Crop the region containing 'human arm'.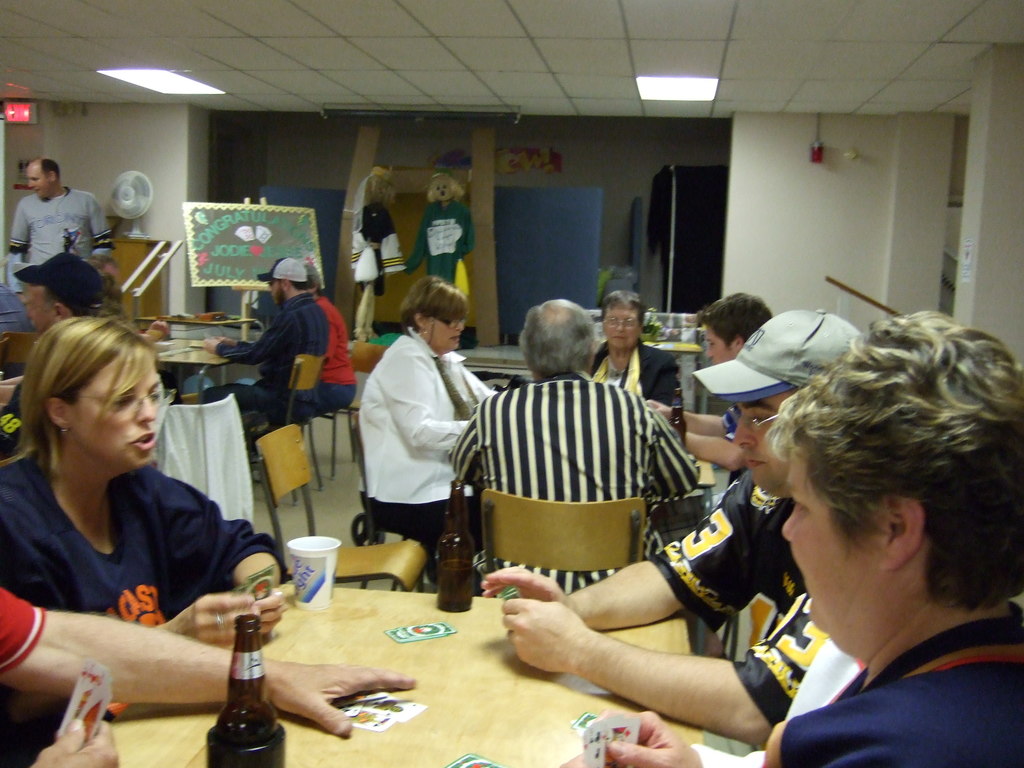
Crop region: [left=29, top=717, right=117, bottom=767].
